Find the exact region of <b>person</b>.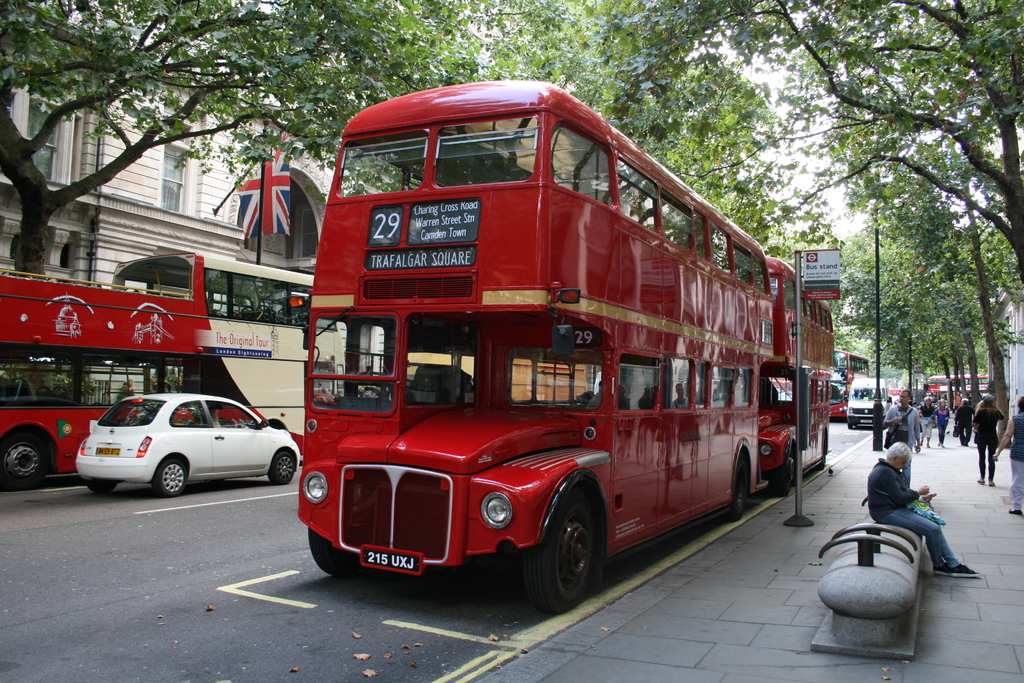
Exact region: [left=888, top=388, right=922, bottom=450].
